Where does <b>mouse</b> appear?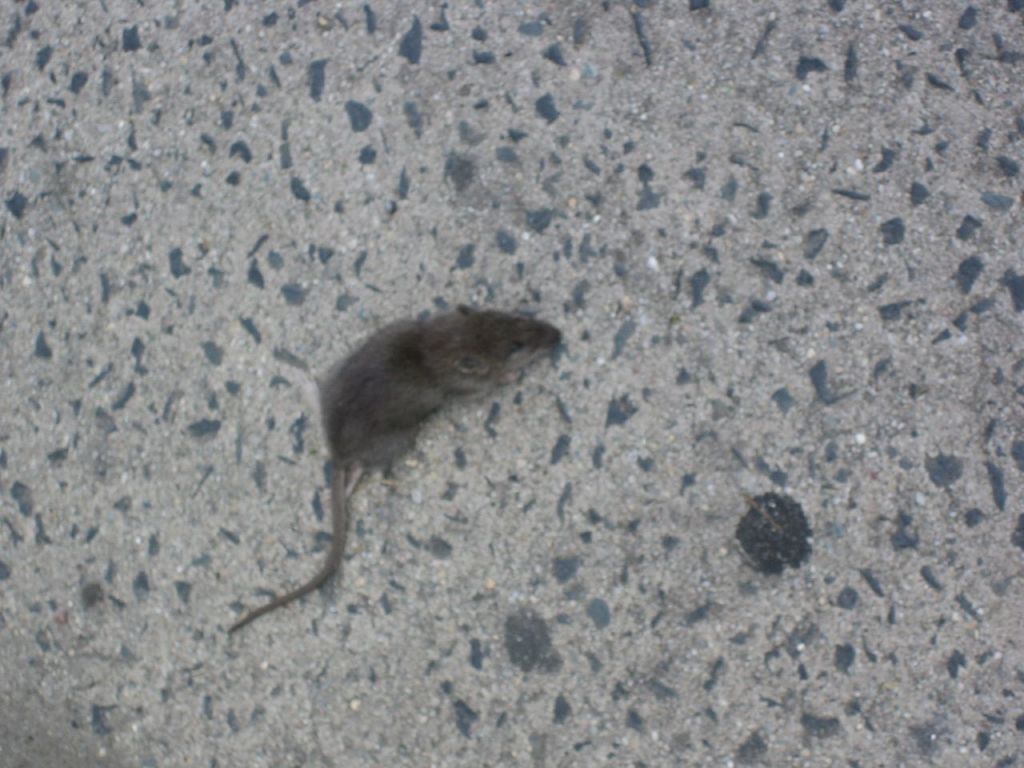
Appears at box=[203, 331, 570, 643].
